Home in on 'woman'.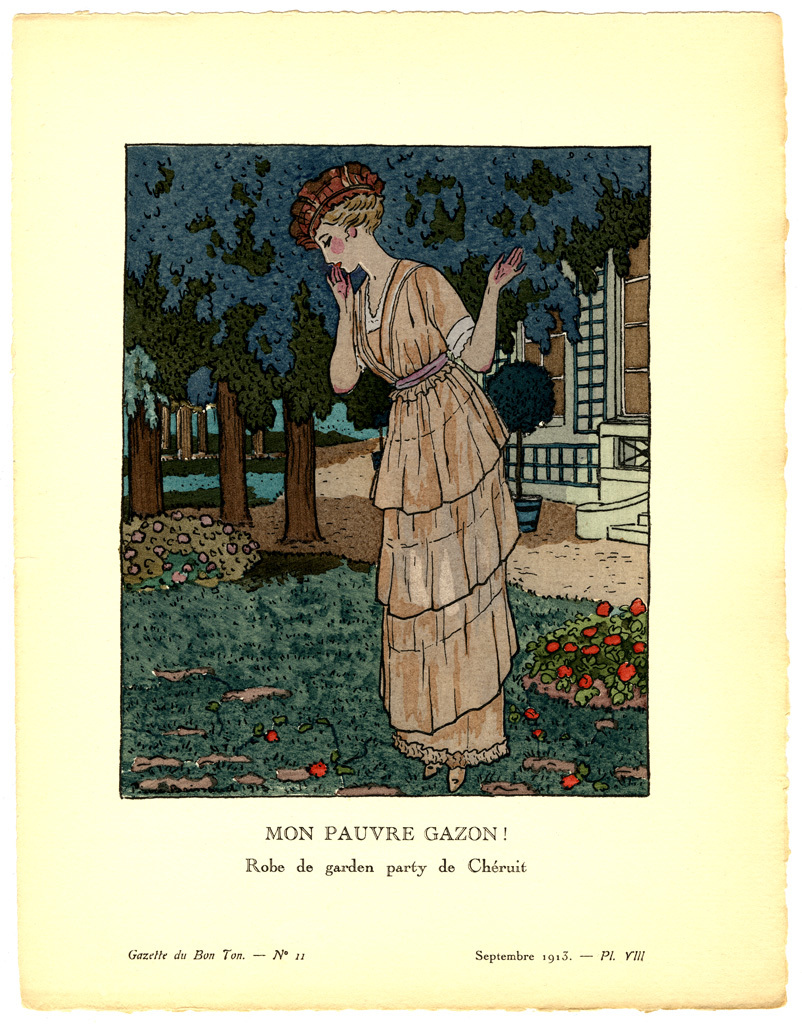
Homed in at bbox=[323, 171, 532, 738].
